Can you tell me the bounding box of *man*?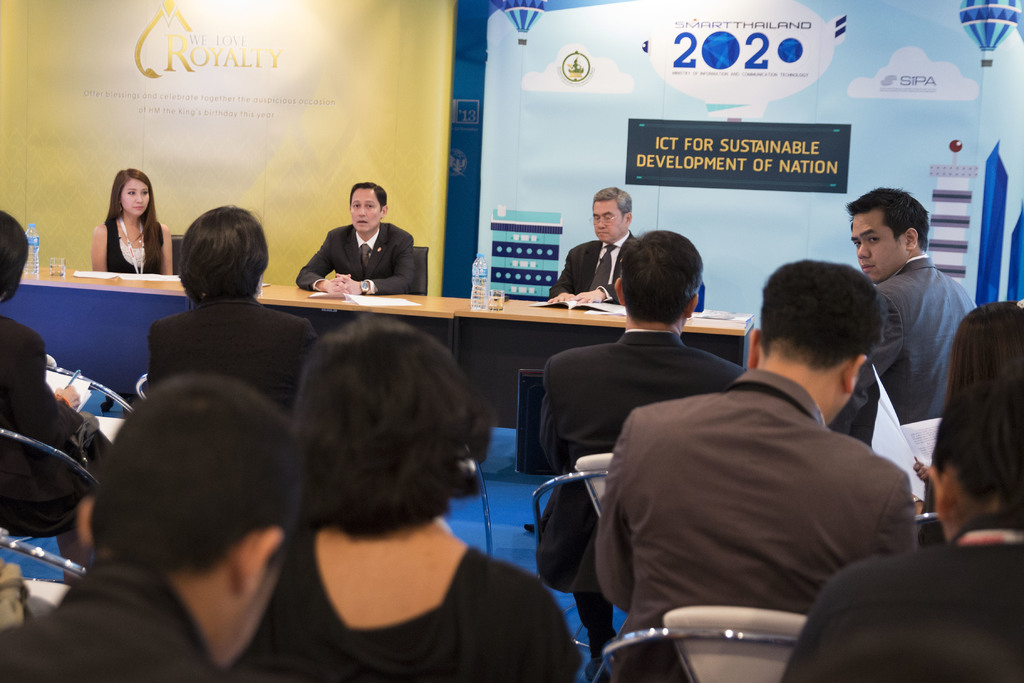
x1=0 y1=374 x2=311 y2=679.
